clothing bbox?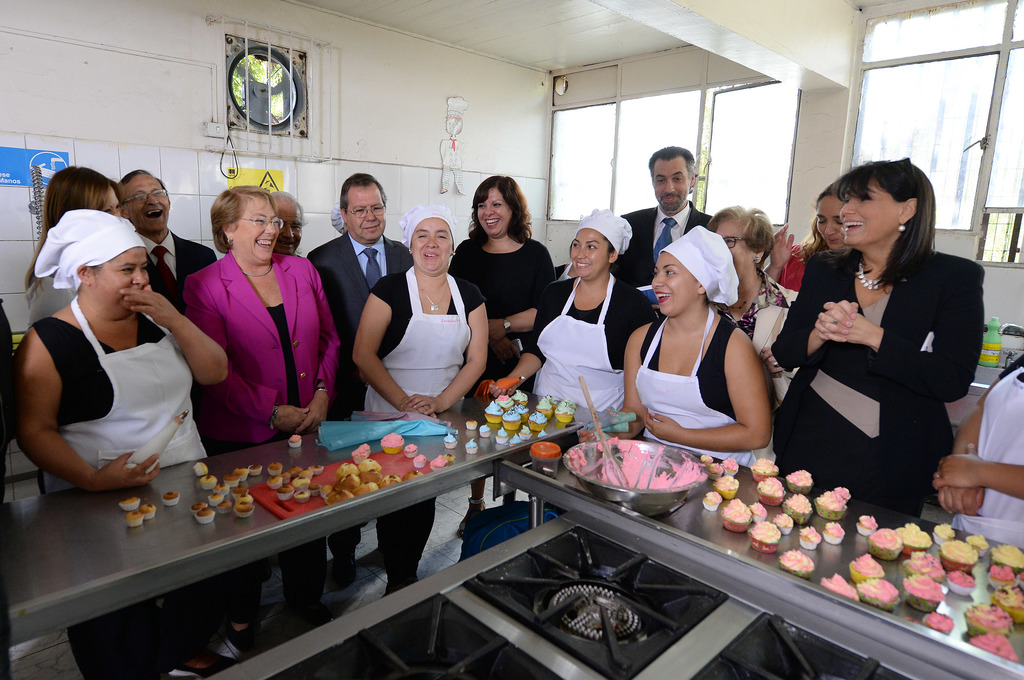
bbox=[776, 245, 817, 292]
